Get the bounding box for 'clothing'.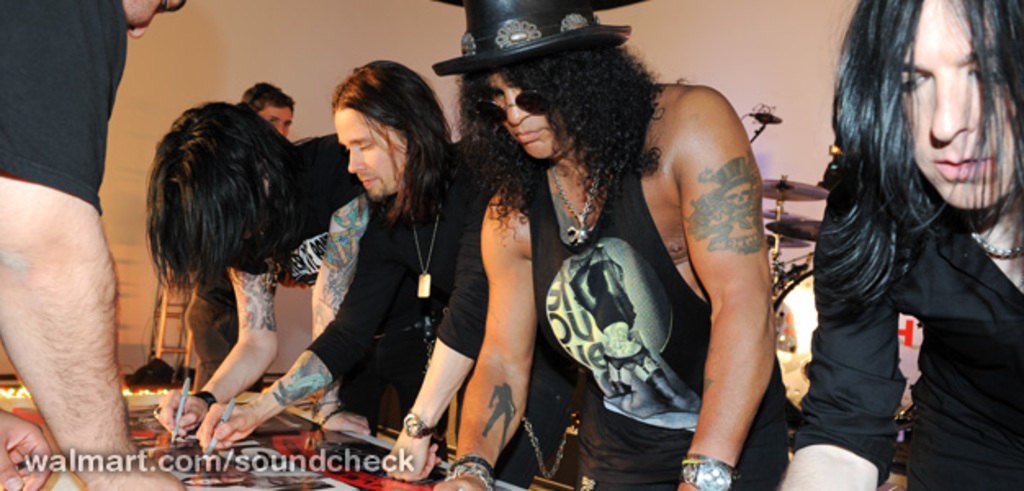
[x1=311, y1=123, x2=486, y2=453].
